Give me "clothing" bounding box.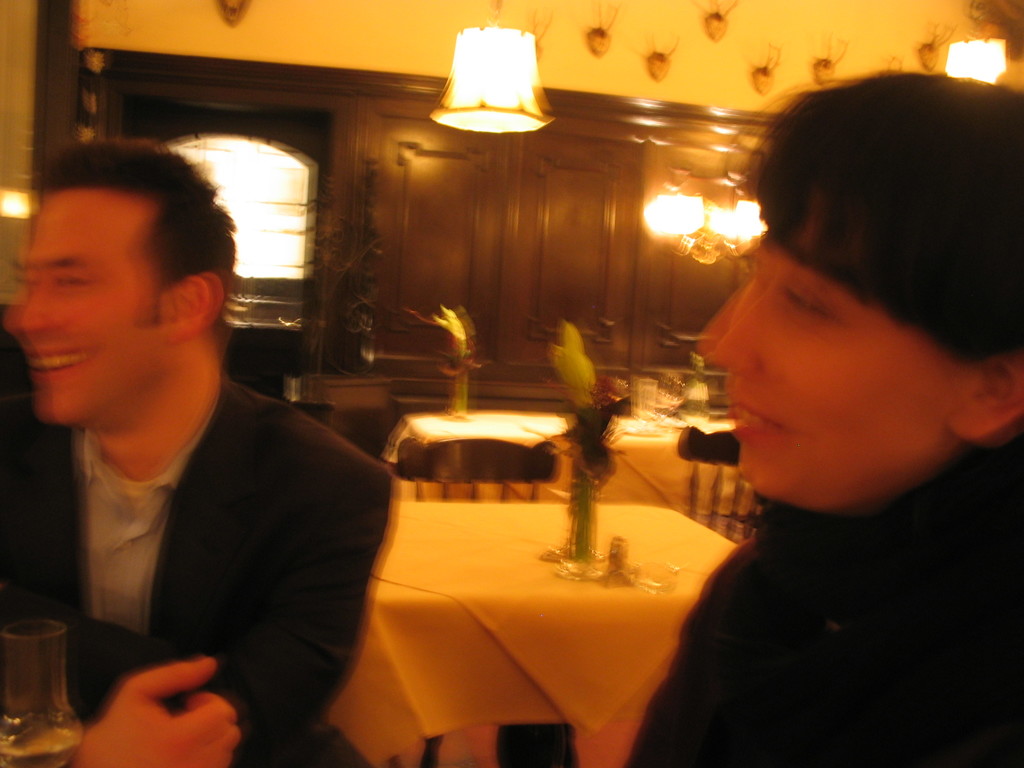
<region>13, 279, 392, 755</region>.
